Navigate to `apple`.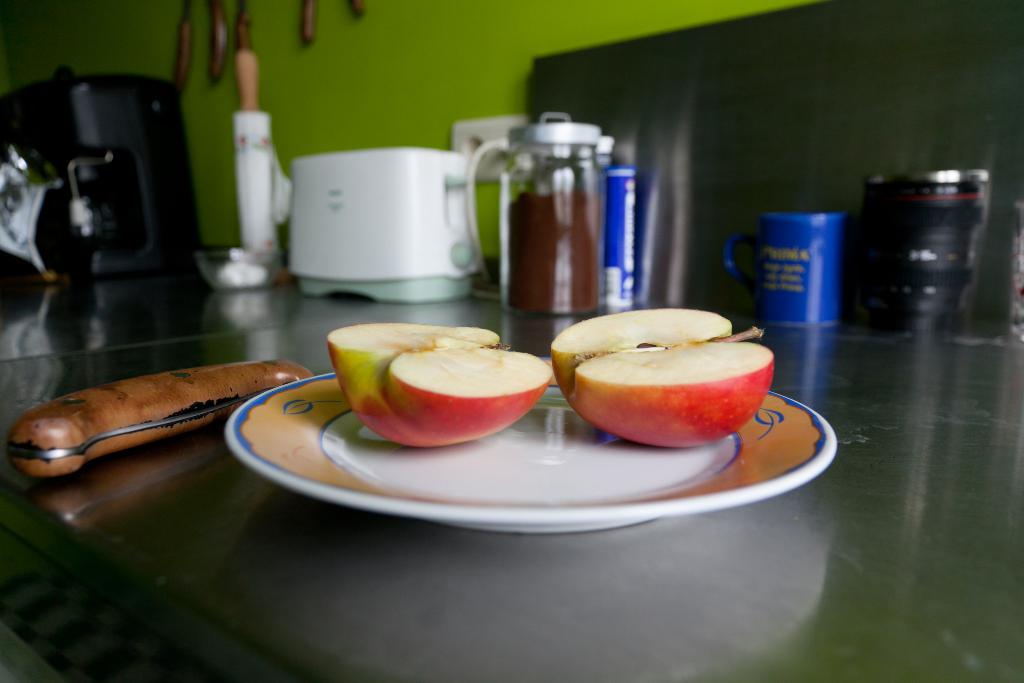
Navigation target: pyautogui.locateOnScreen(563, 311, 781, 453).
